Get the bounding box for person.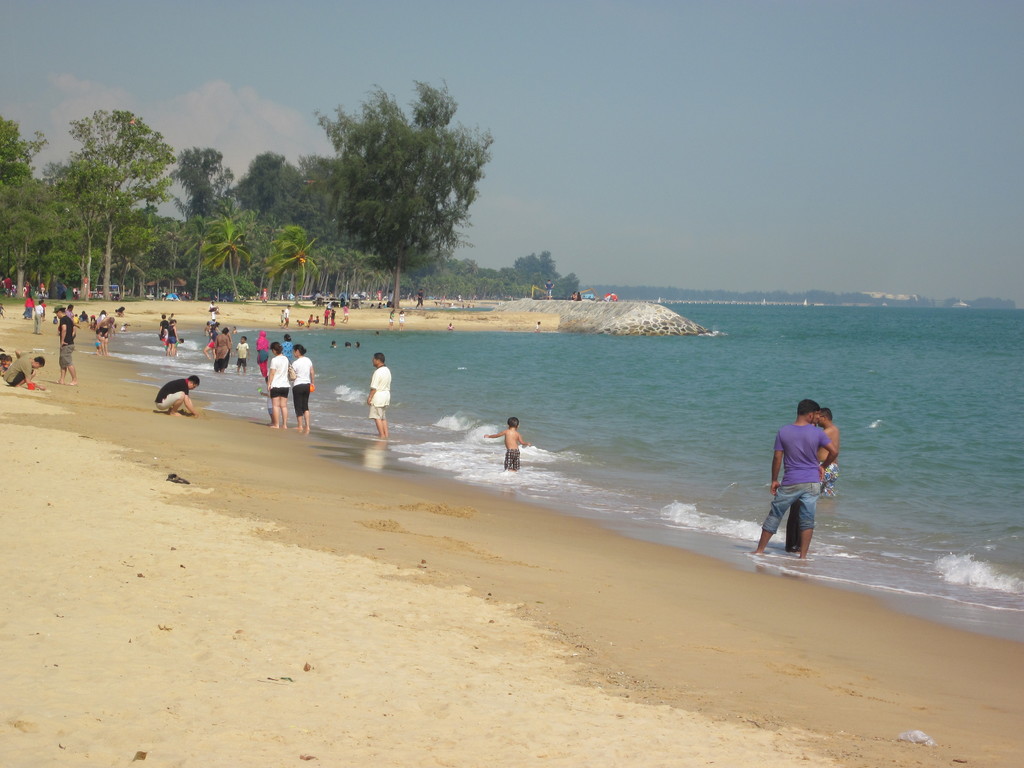
l=415, t=287, r=421, b=312.
